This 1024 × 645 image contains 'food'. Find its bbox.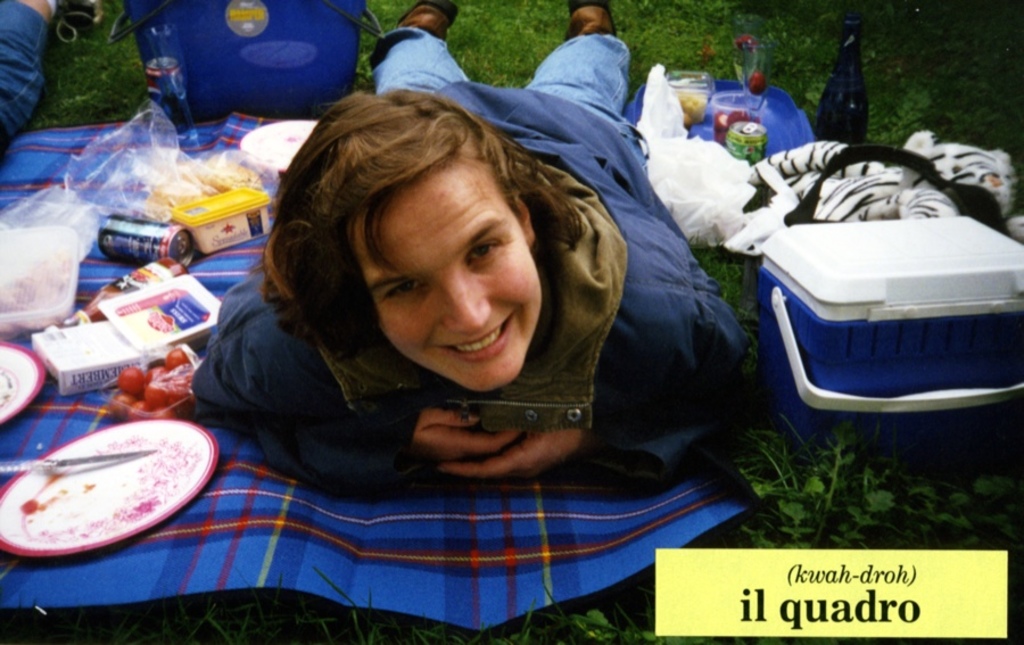
751, 72, 763, 99.
